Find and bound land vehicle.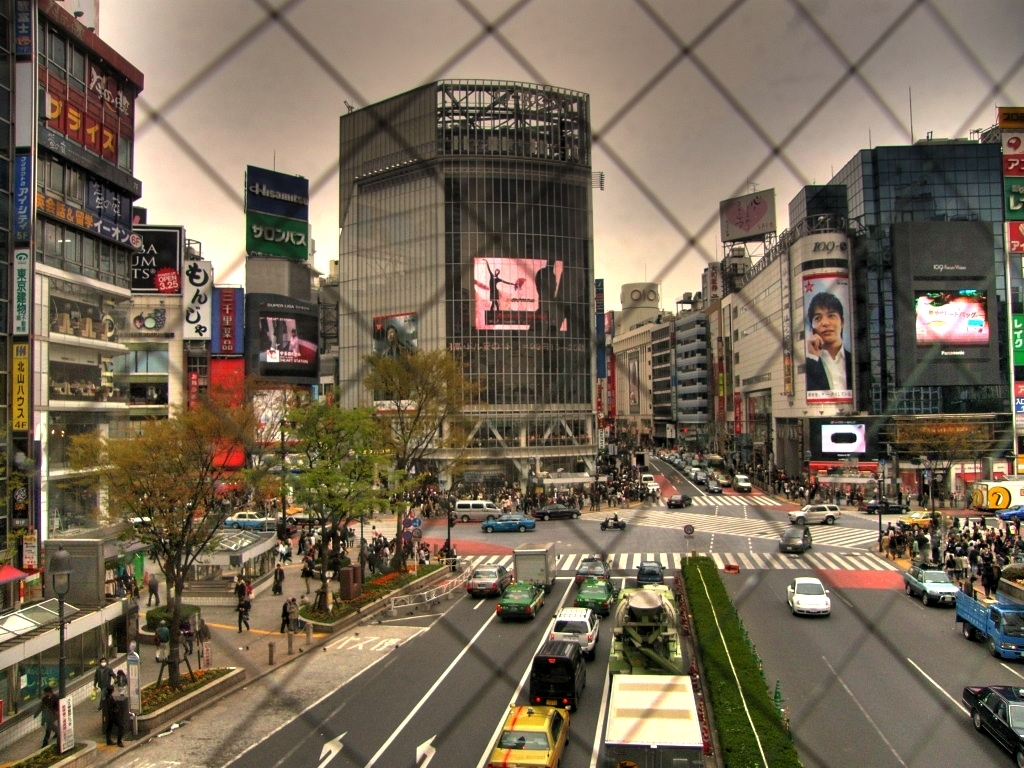
Bound: (489,705,571,765).
